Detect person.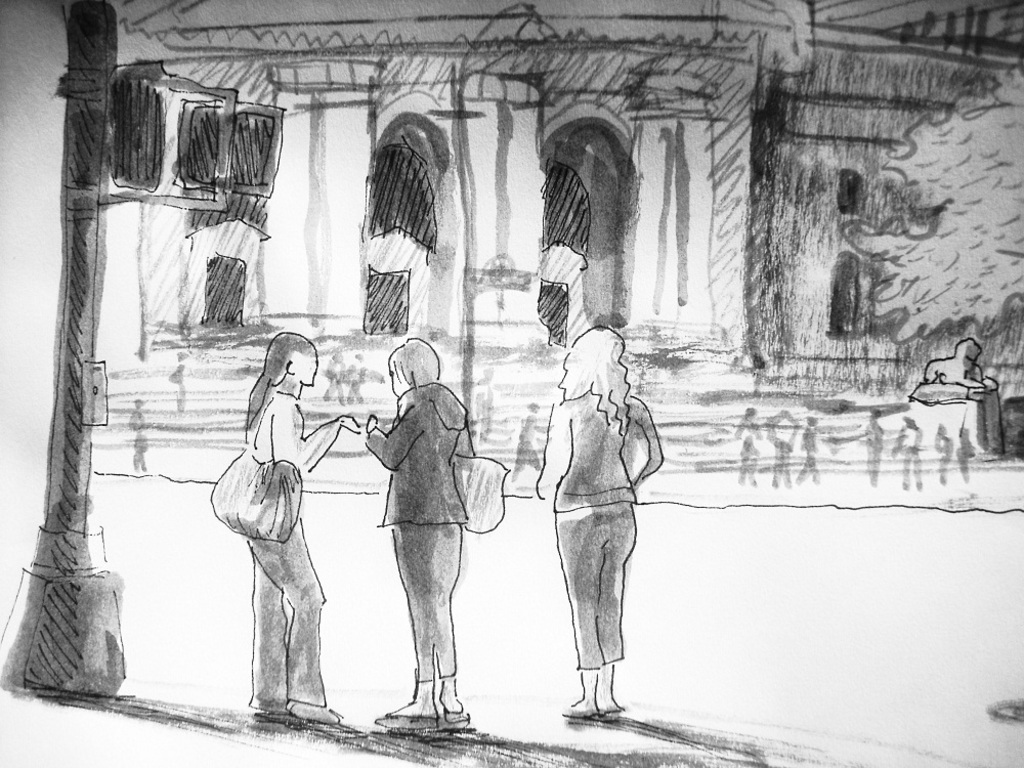
Detected at rect(237, 330, 359, 729).
